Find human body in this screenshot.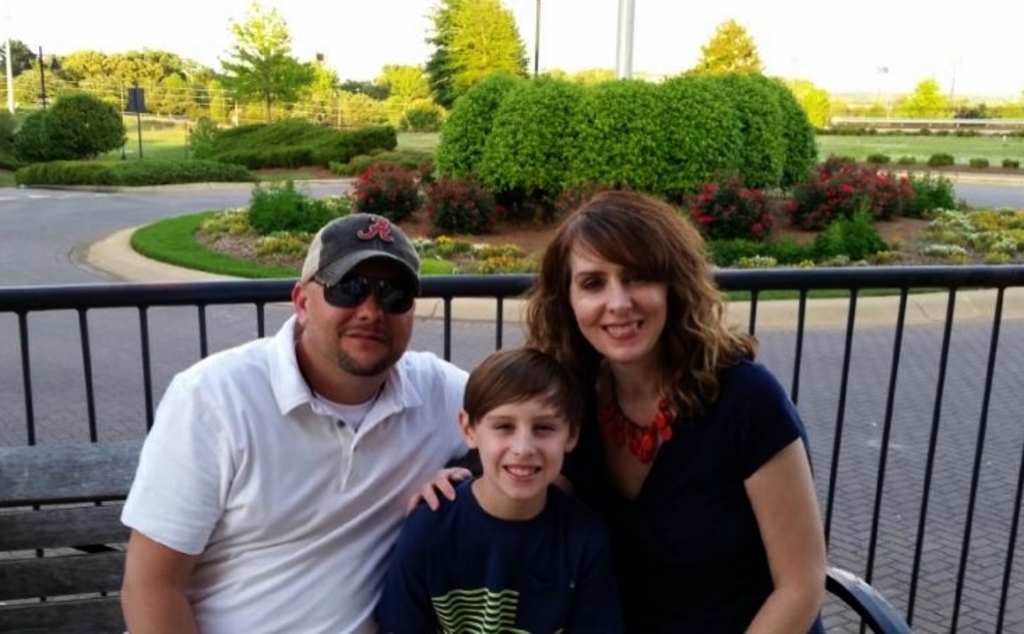
The bounding box for human body is select_region(370, 487, 626, 633).
